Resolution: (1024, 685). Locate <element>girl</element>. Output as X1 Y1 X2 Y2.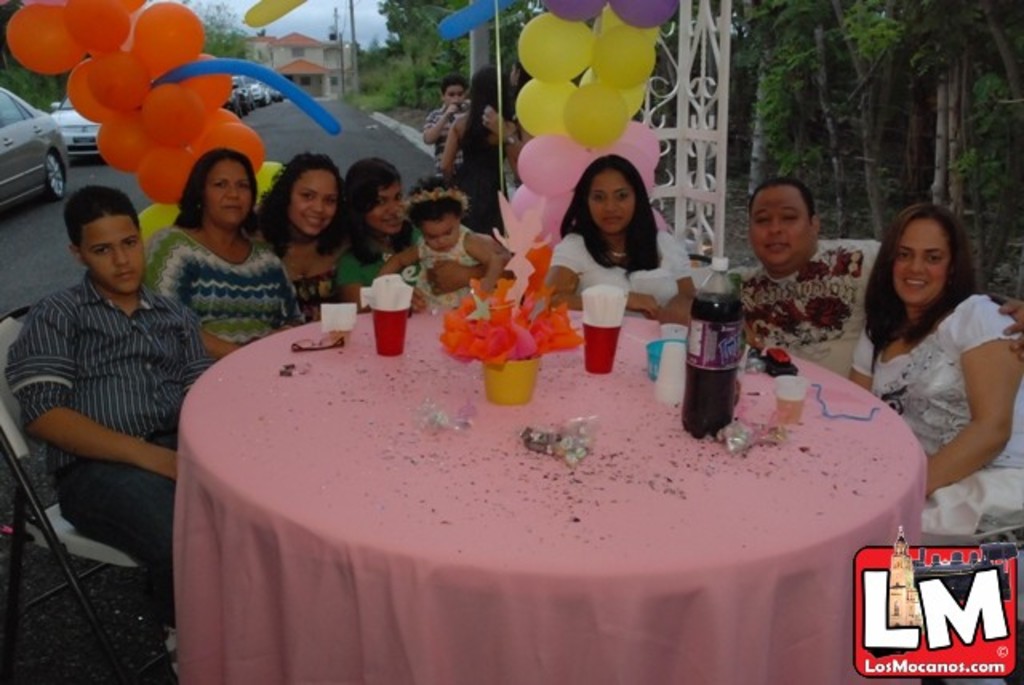
376 176 502 299.
